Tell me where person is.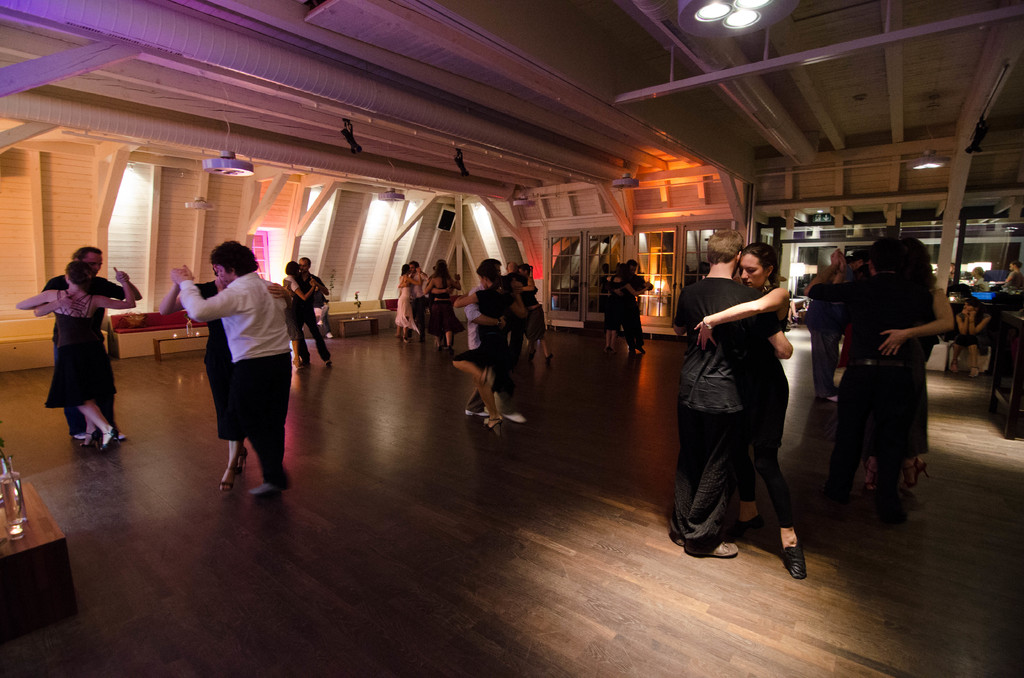
person is at [518,262,553,358].
